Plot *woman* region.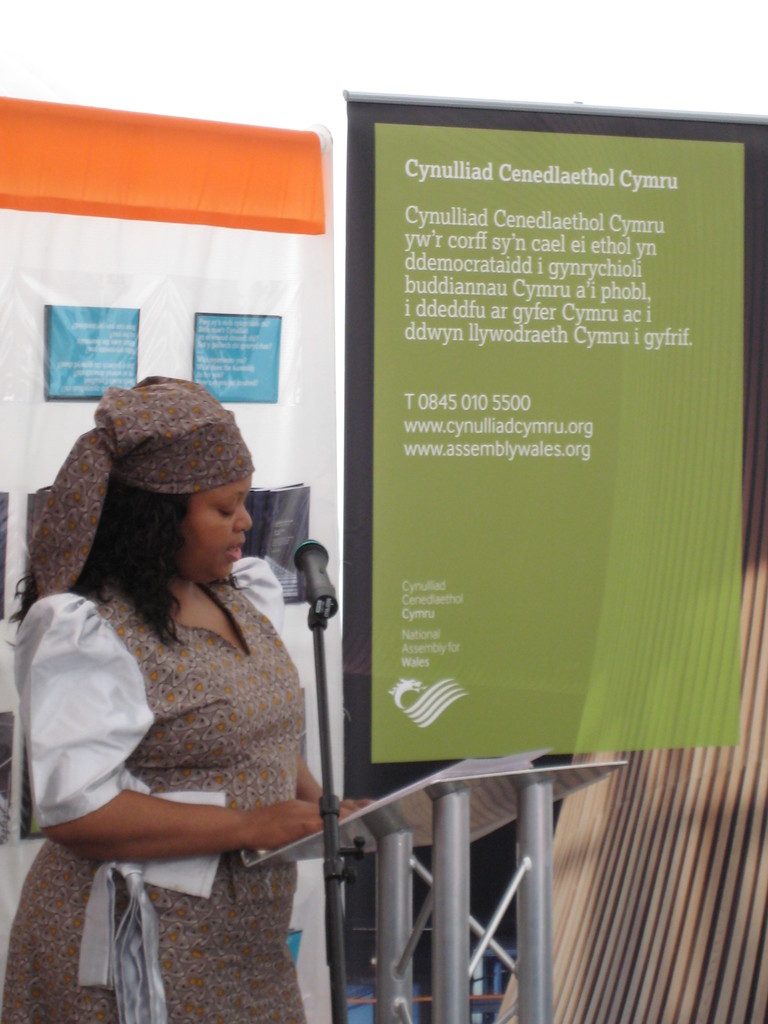
Plotted at region(26, 386, 331, 1016).
